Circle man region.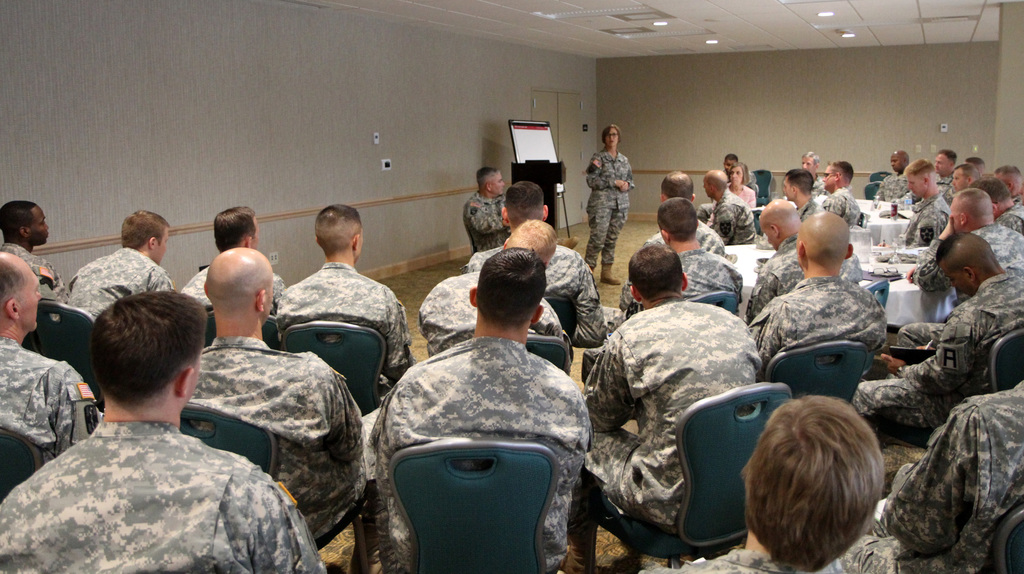
Region: (995, 165, 1023, 189).
